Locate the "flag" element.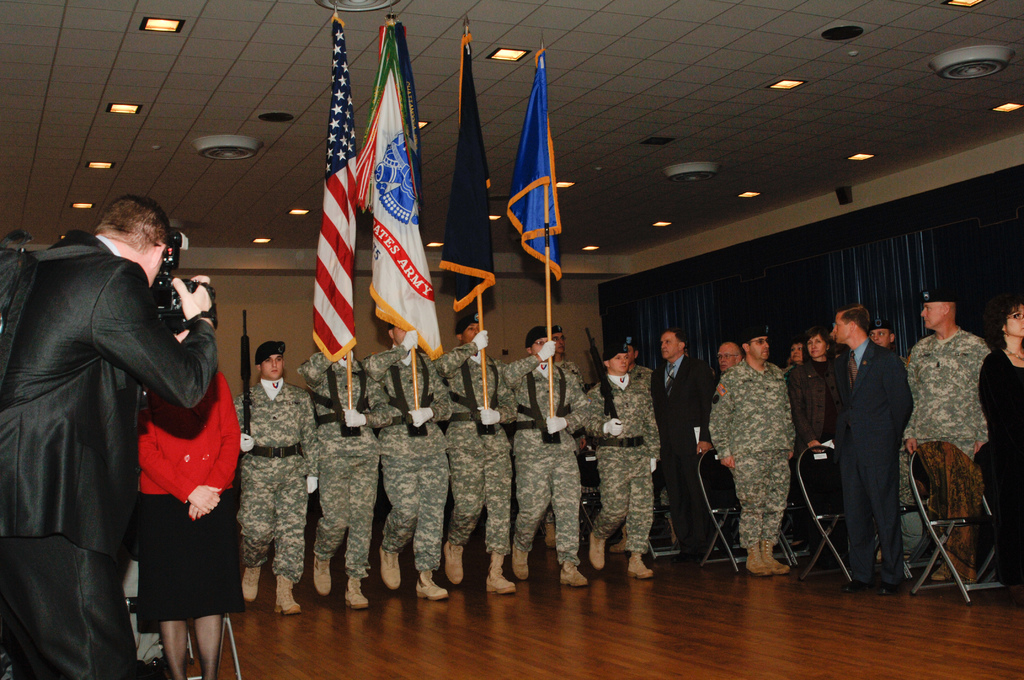
Element bbox: (431, 28, 495, 339).
